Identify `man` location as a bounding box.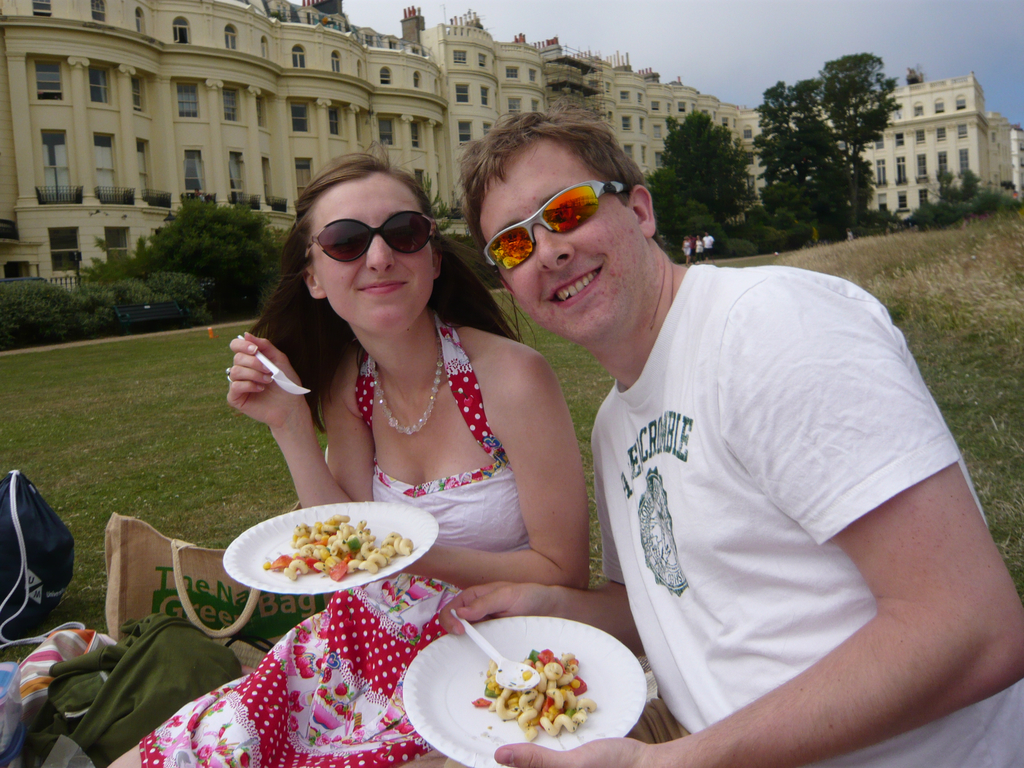
bbox=(488, 99, 1005, 753).
